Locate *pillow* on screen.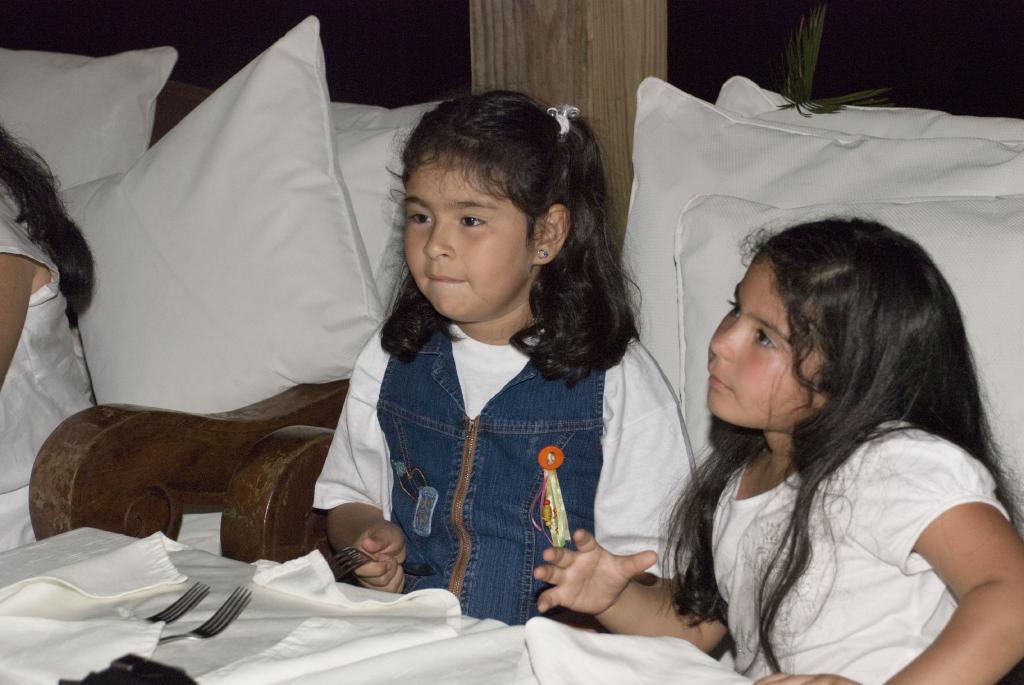
On screen at <region>335, 100, 447, 333</region>.
